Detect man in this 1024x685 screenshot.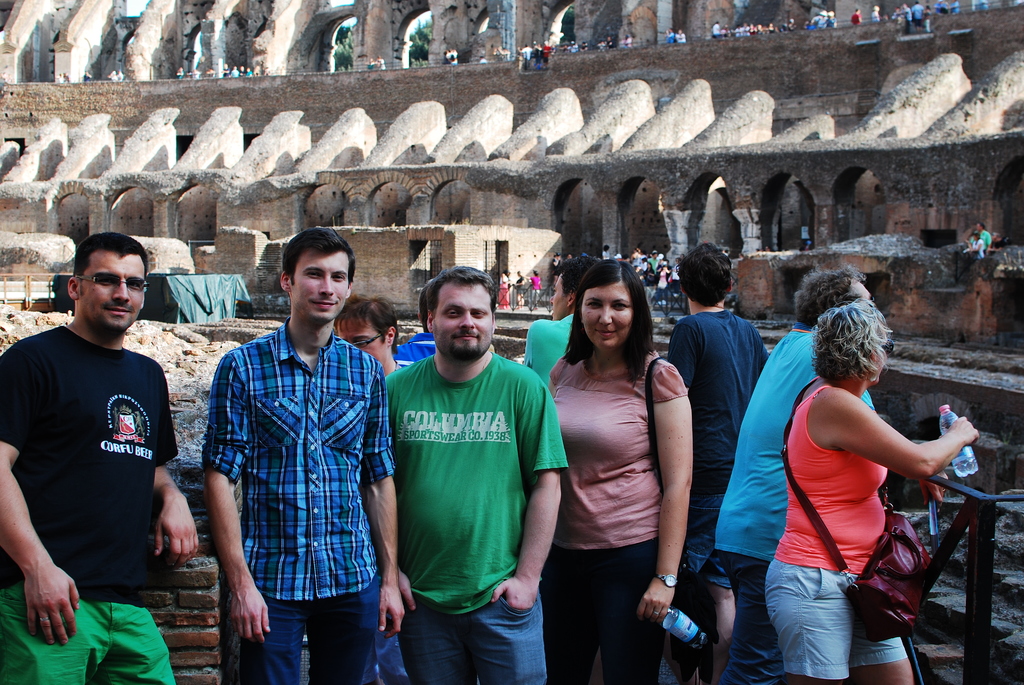
Detection: bbox(605, 34, 614, 49).
